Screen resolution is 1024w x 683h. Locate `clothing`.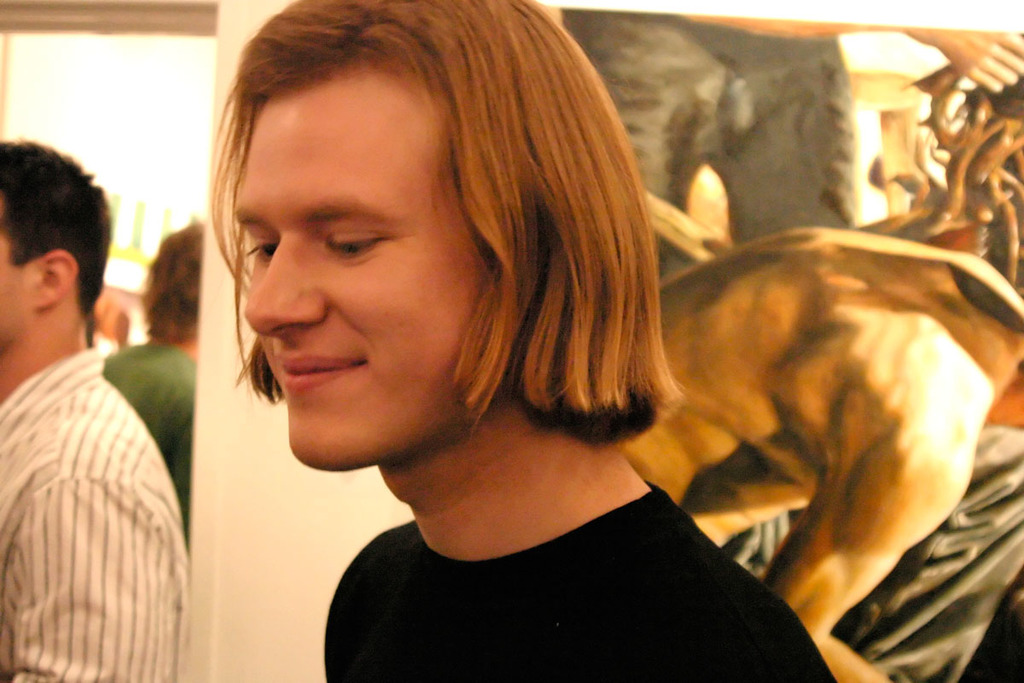
detection(0, 277, 201, 682).
